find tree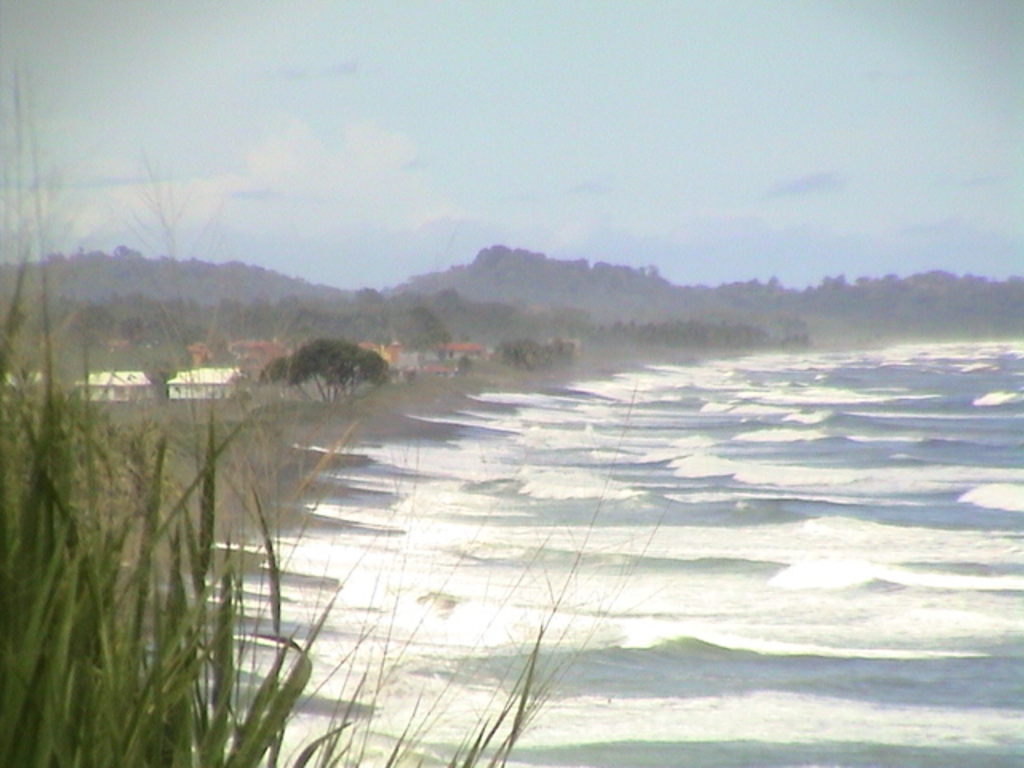
398 286 485 325
